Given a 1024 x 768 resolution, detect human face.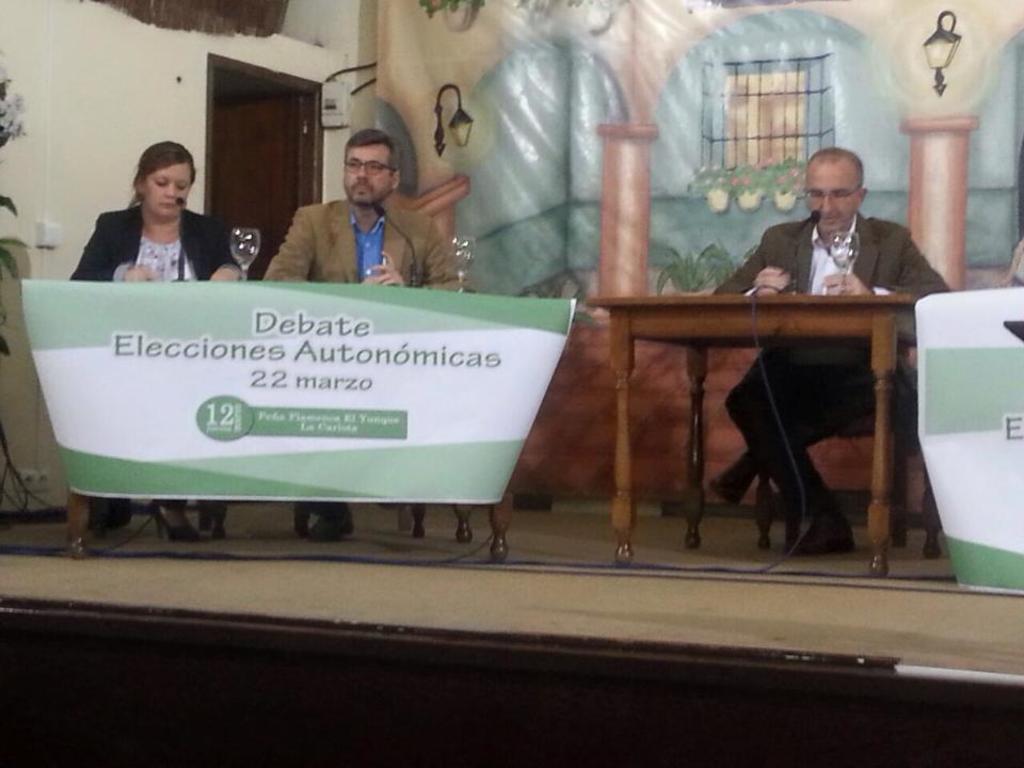
{"left": 342, "top": 134, "right": 397, "bottom": 208}.
